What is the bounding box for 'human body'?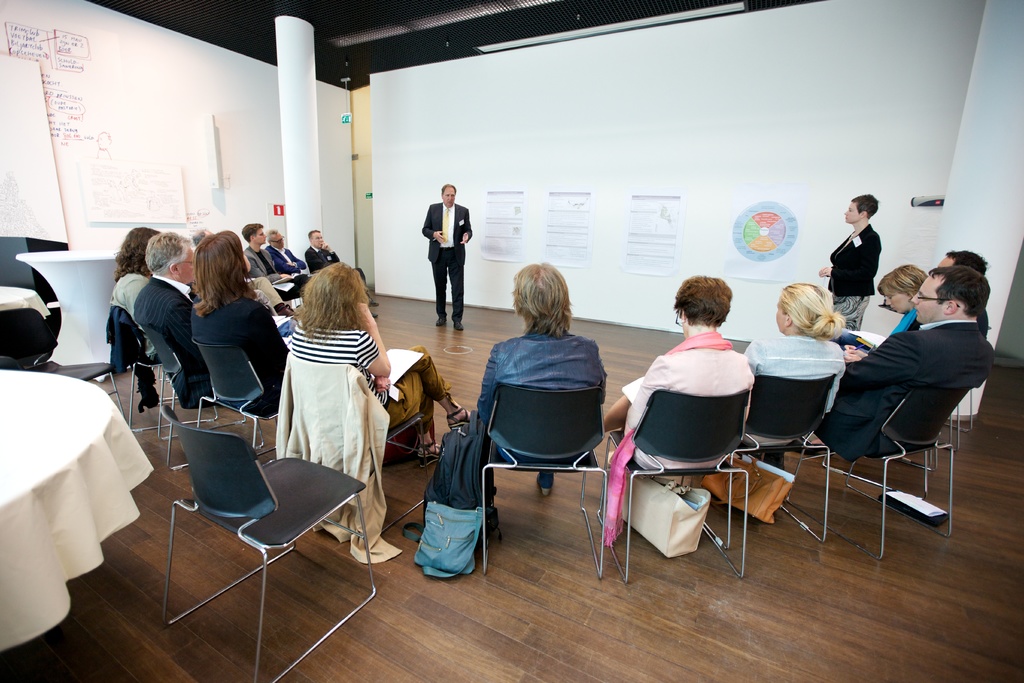
locate(194, 231, 294, 420).
